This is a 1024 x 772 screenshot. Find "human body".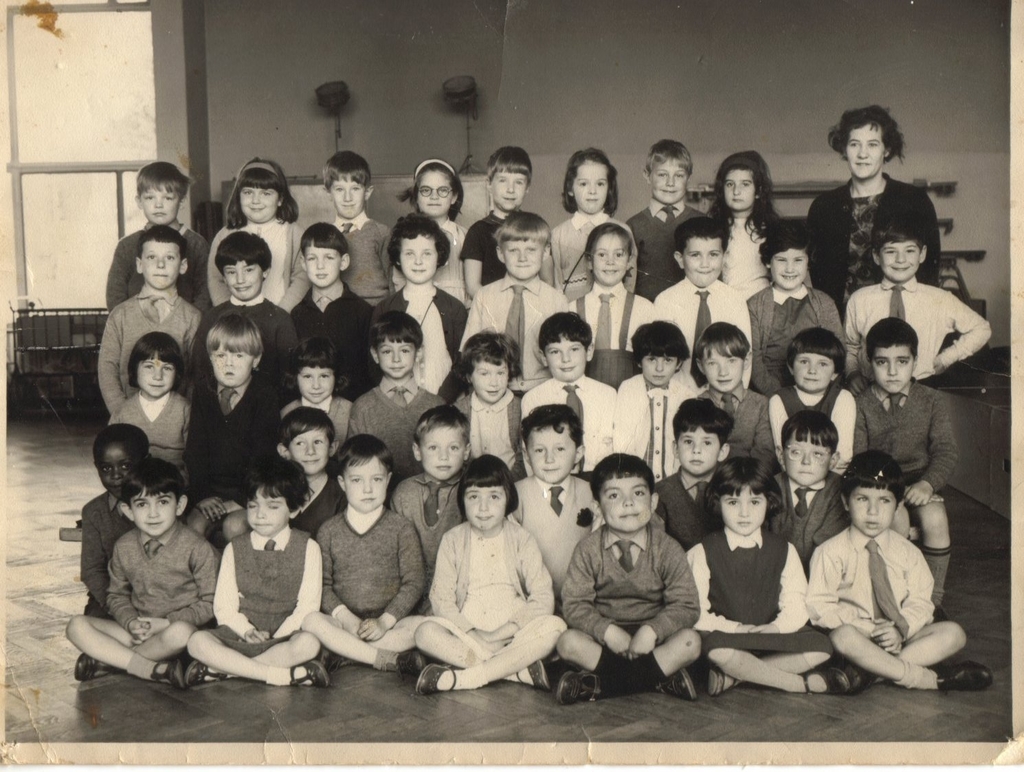
Bounding box: 679, 522, 825, 694.
